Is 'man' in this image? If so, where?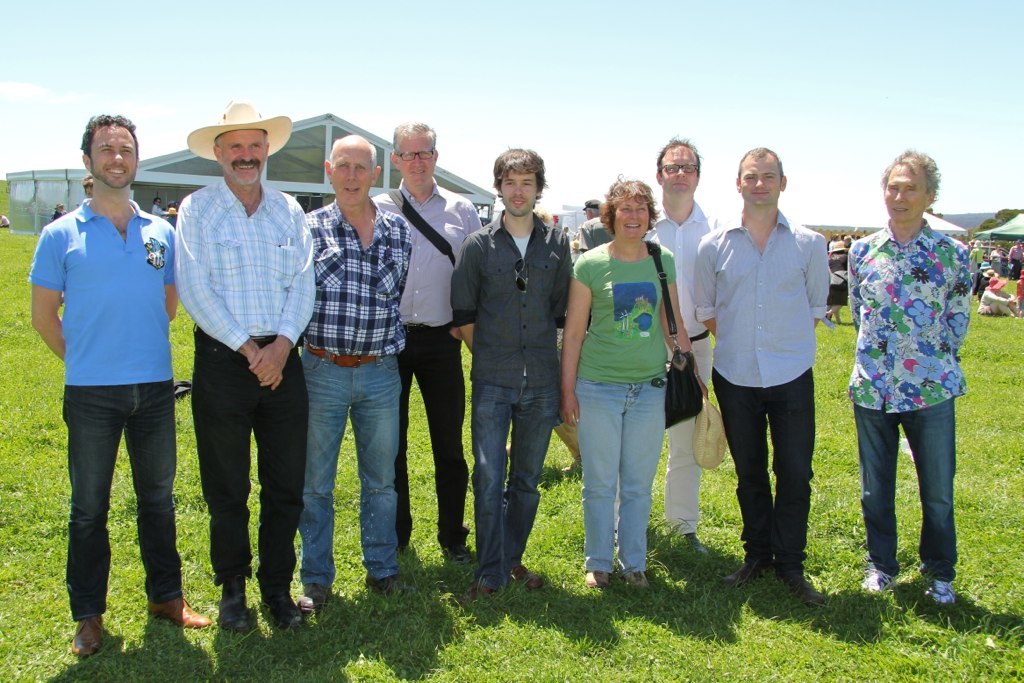
Yes, at Rect(301, 132, 412, 608).
